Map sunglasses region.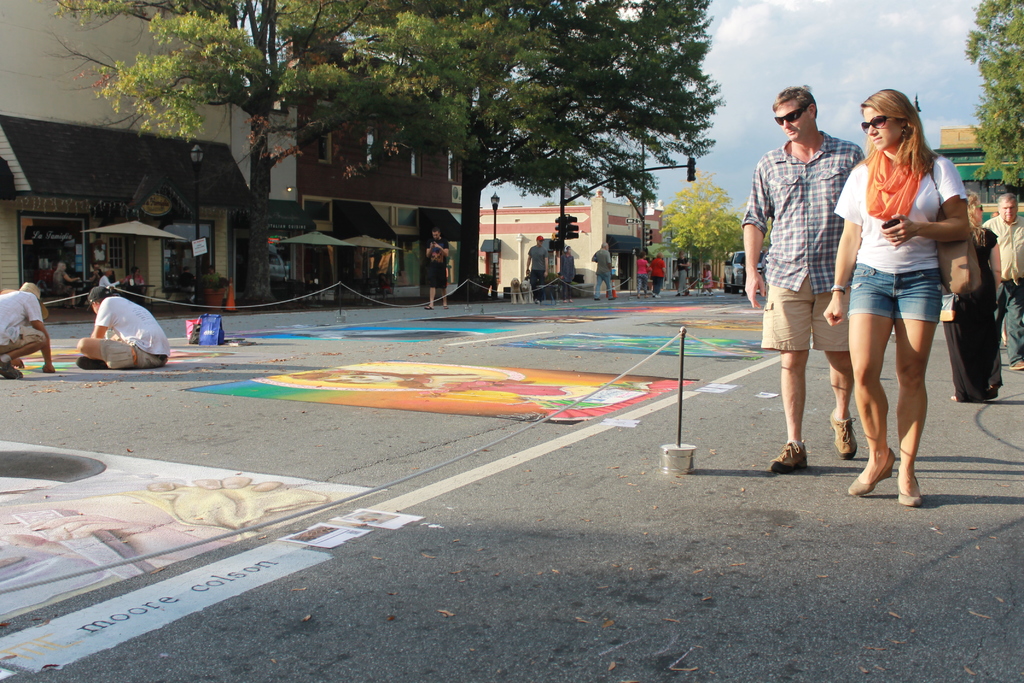
Mapped to [x1=775, y1=104, x2=806, y2=124].
